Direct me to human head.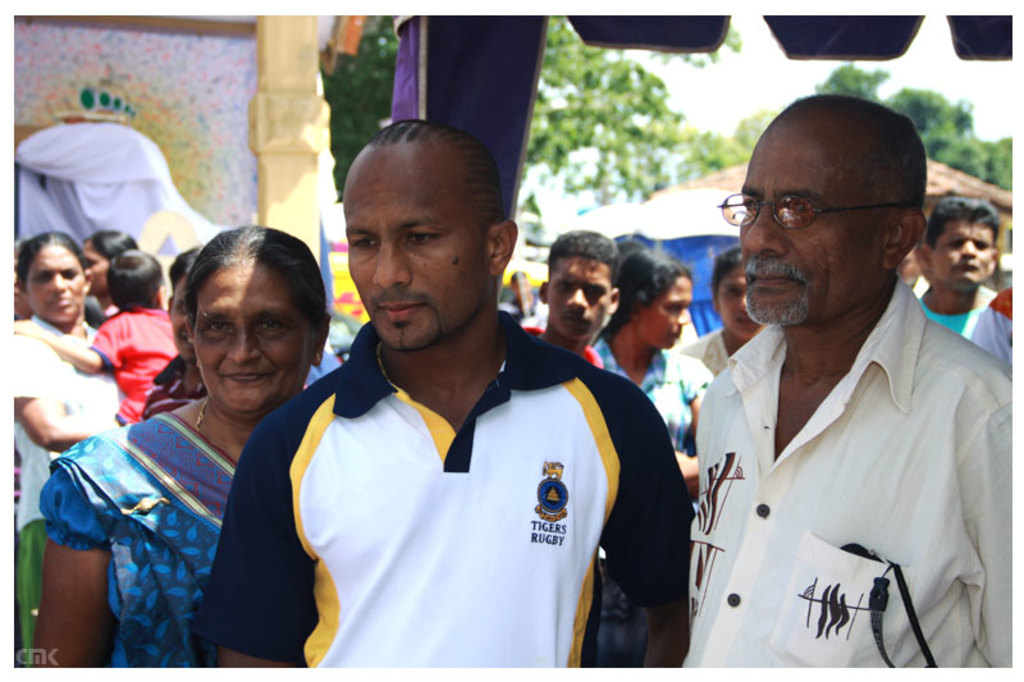
Direction: (x1=902, y1=246, x2=923, y2=284).
